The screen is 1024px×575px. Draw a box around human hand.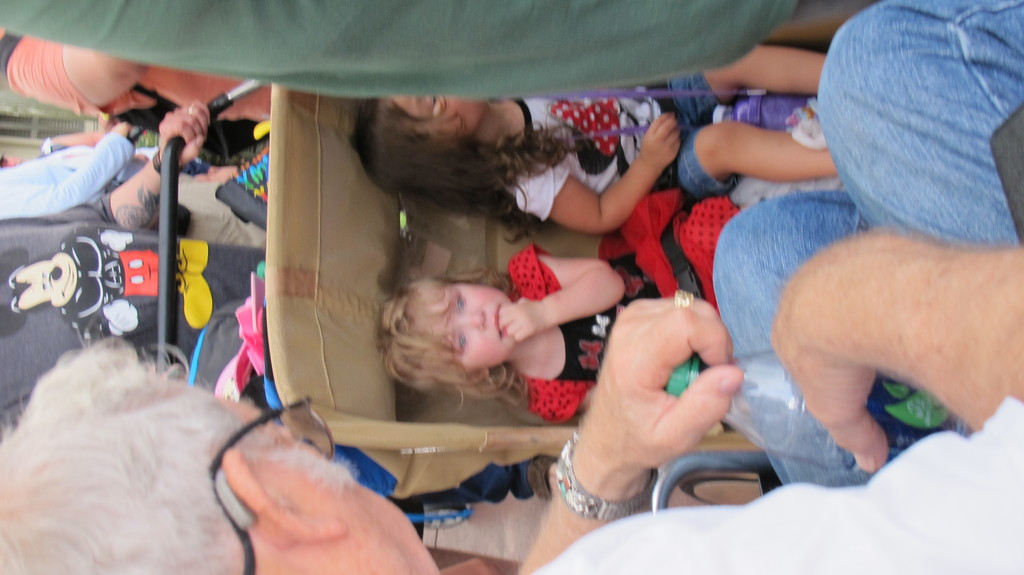
region(158, 99, 213, 170).
